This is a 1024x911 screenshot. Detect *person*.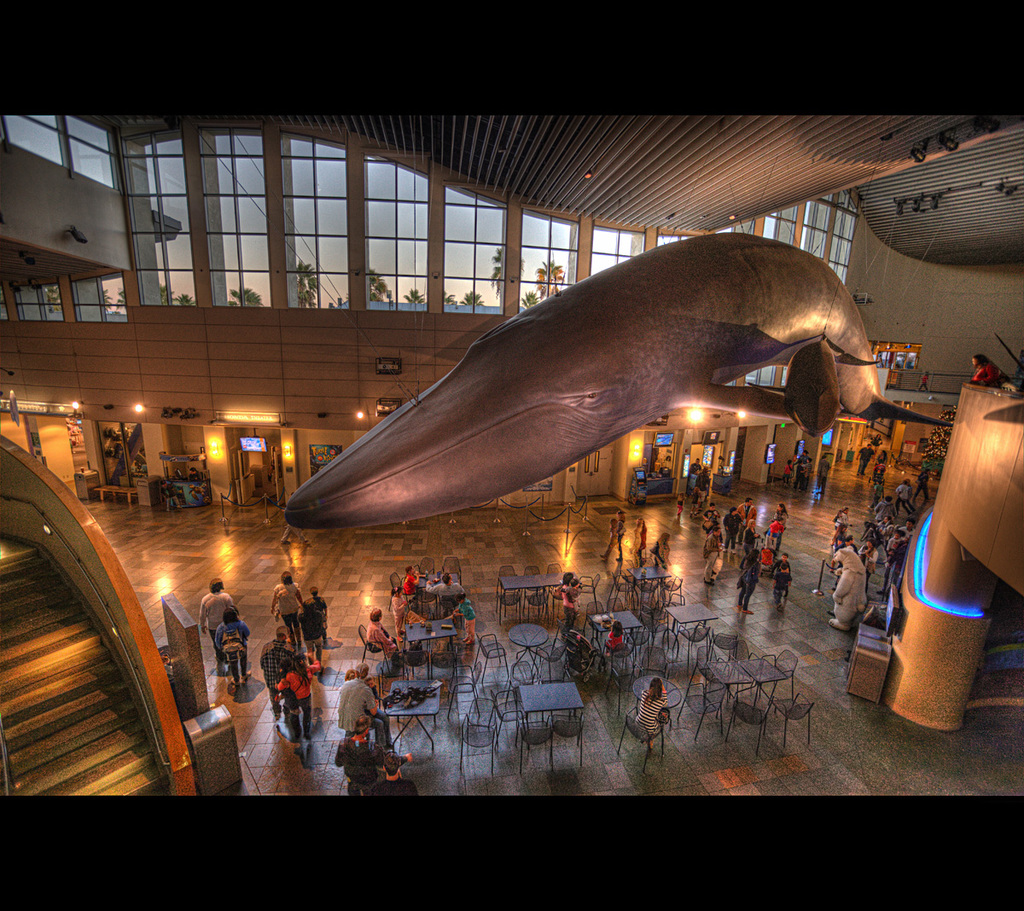
(x1=314, y1=665, x2=389, y2=771).
